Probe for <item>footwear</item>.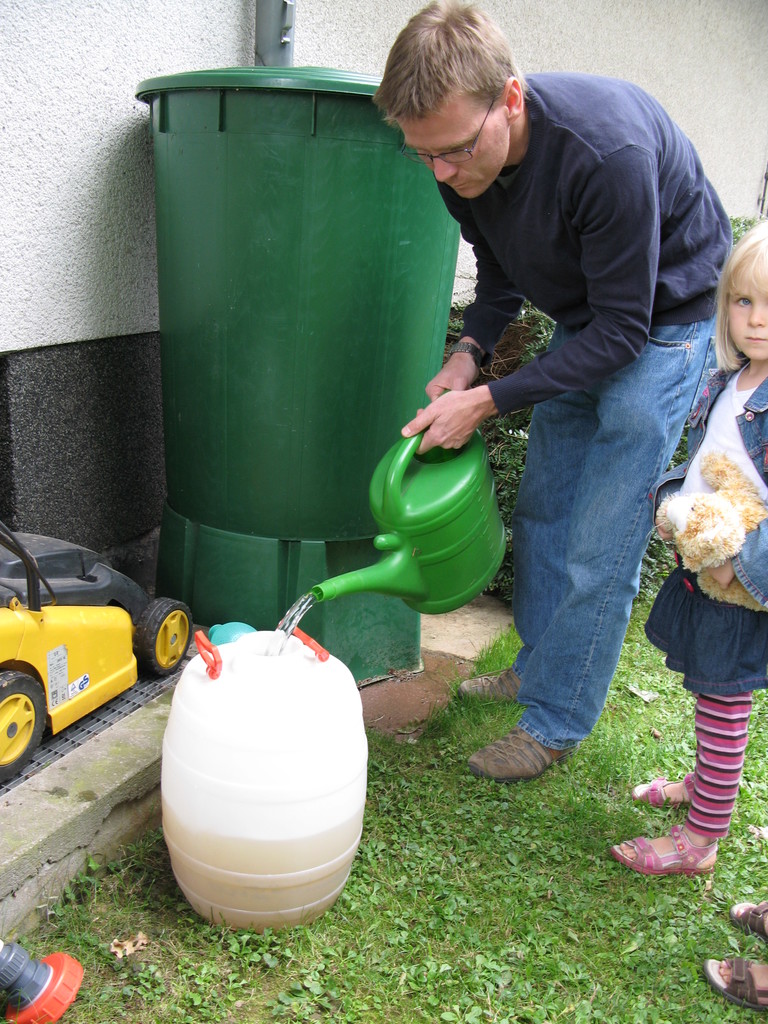
Probe result: pyautogui.locateOnScreen(706, 955, 767, 1009).
